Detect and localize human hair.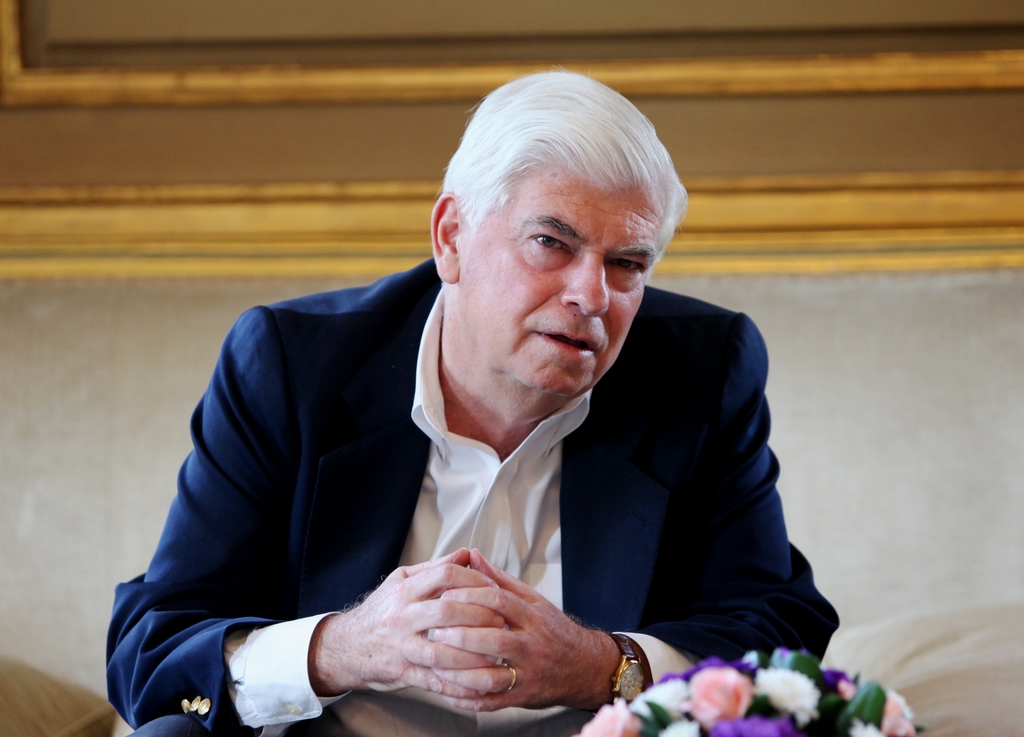
Localized at (435,63,693,266).
